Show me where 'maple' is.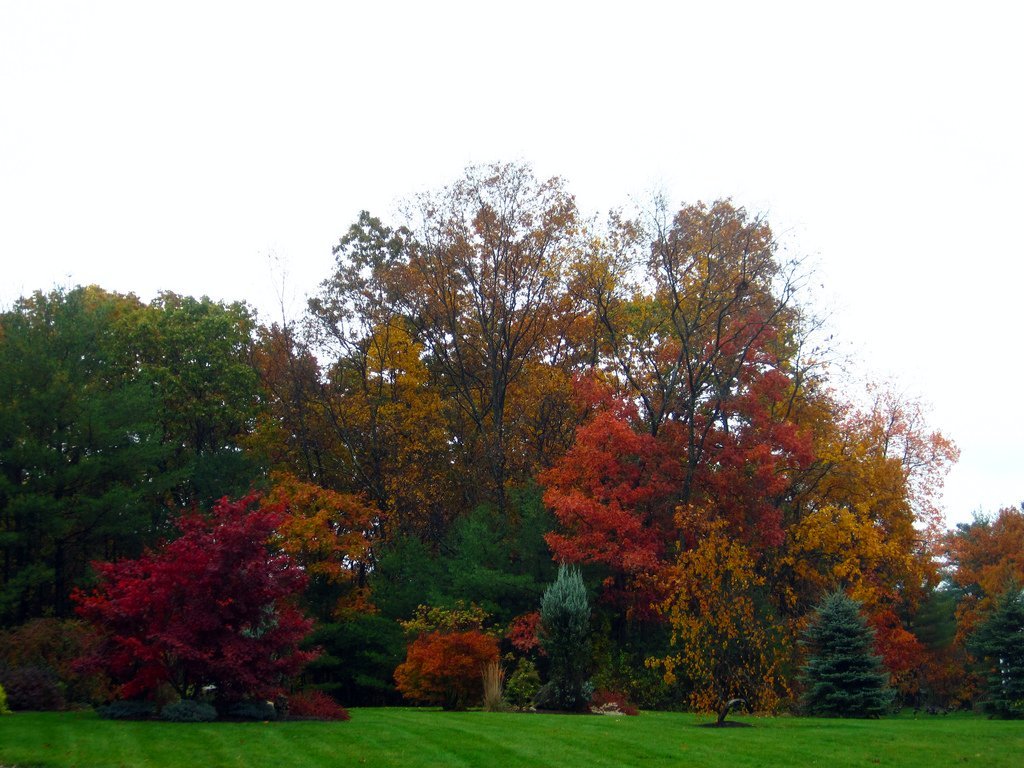
'maple' is at bbox=[397, 601, 488, 637].
